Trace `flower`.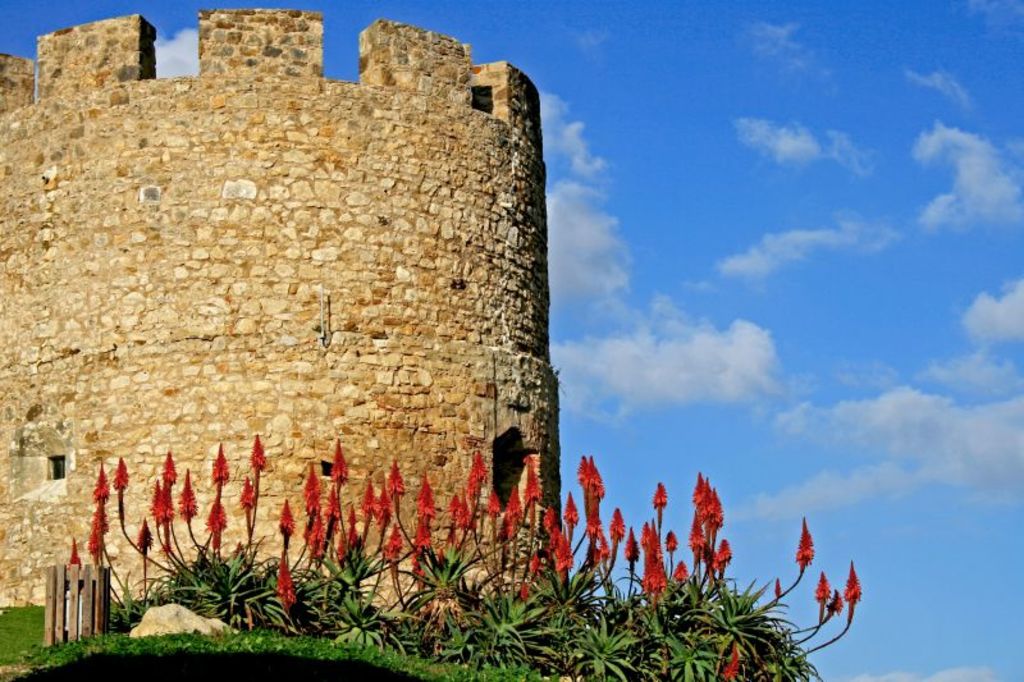
Traced to (713,641,742,681).
